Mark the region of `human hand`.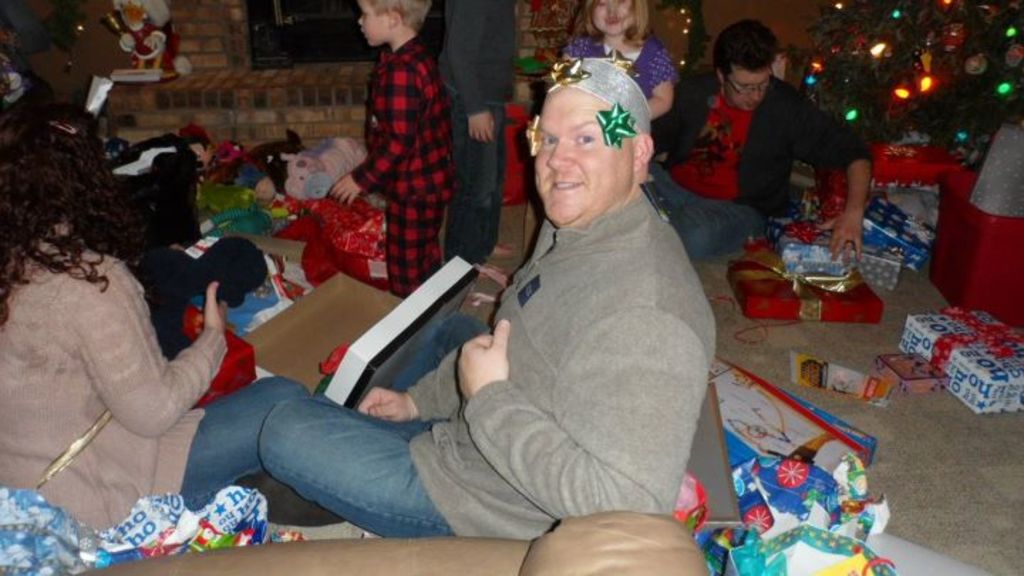
Region: bbox(329, 176, 364, 209).
